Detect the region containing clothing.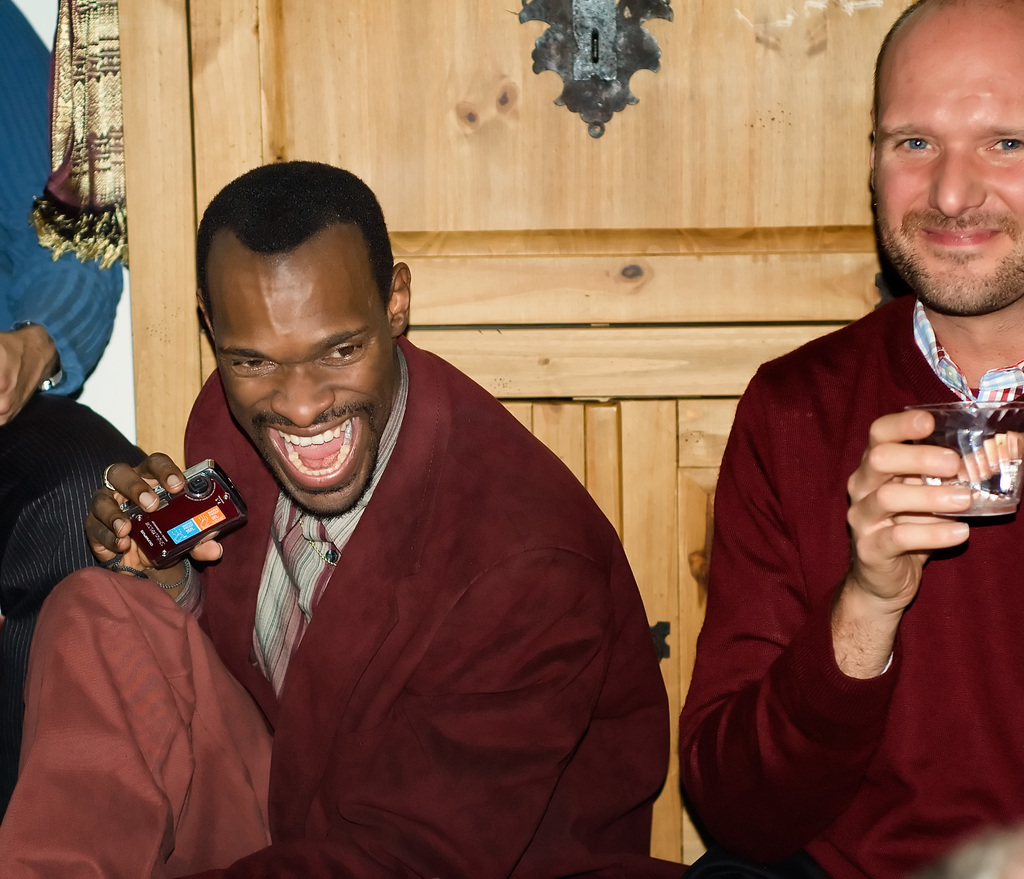
BBox(3, 334, 692, 878).
